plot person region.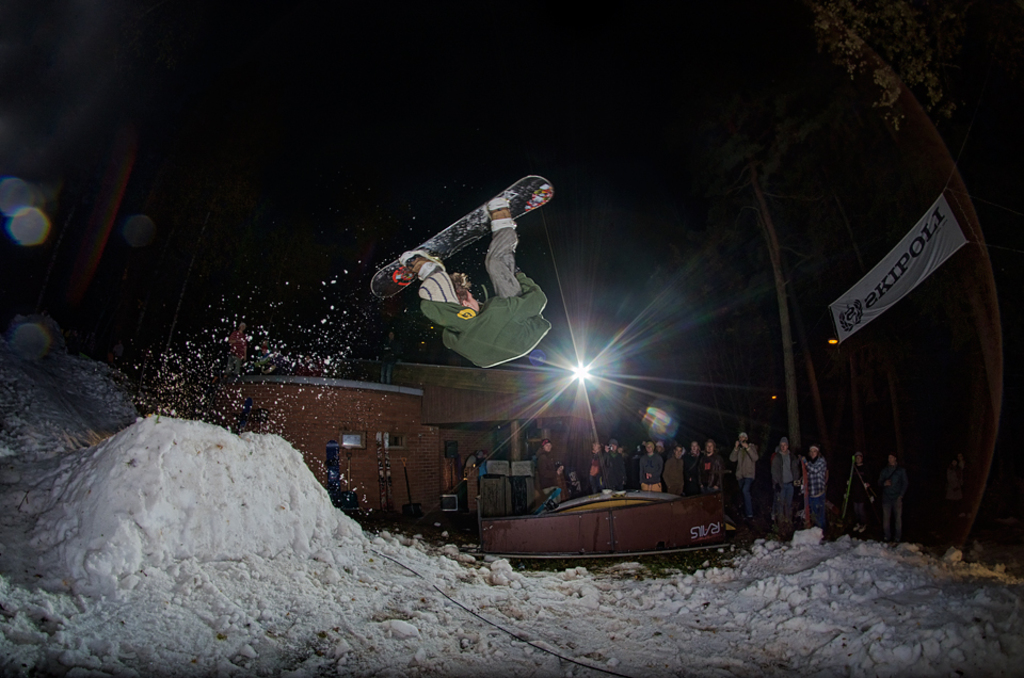
Plotted at 727/430/768/521.
